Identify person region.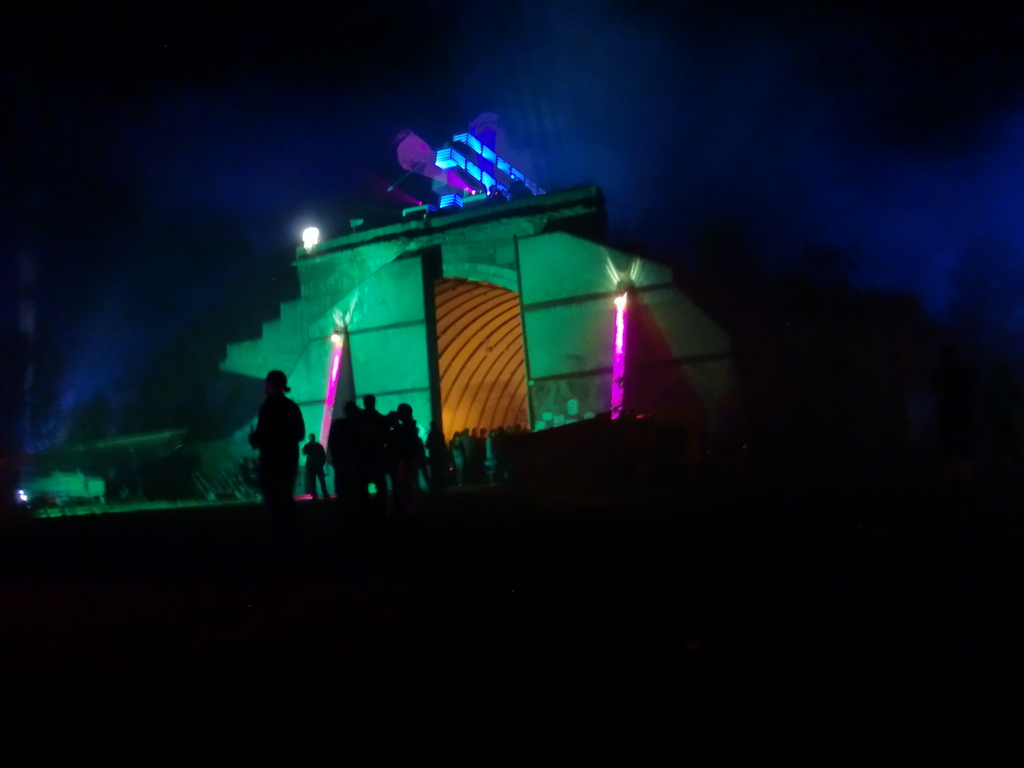
Region: [x1=297, y1=424, x2=328, y2=504].
